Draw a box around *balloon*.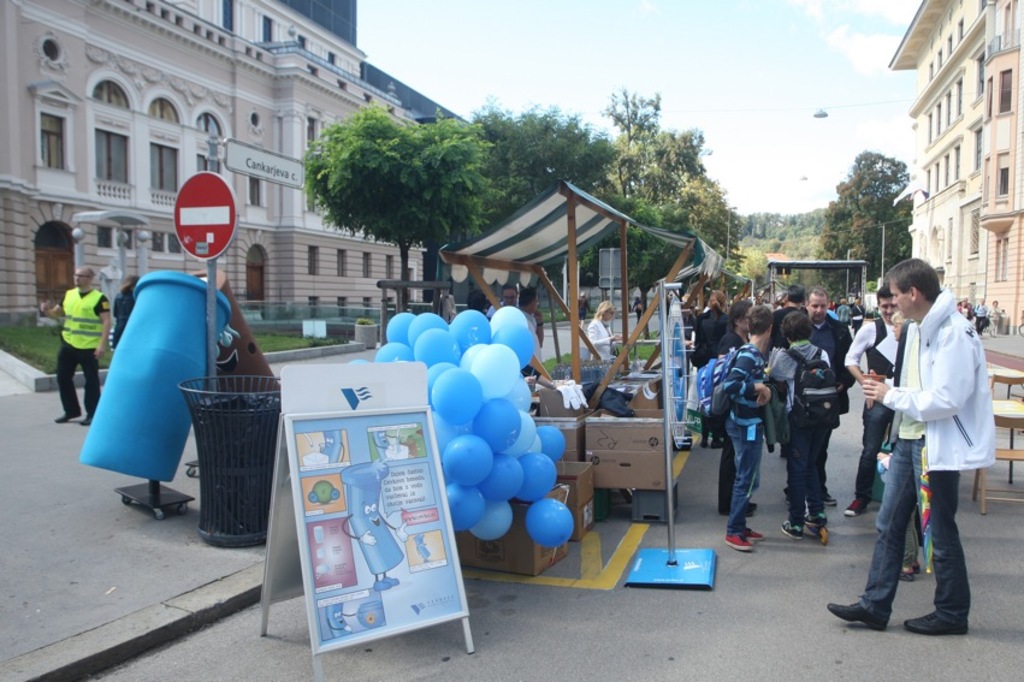
bbox=[428, 410, 469, 465].
